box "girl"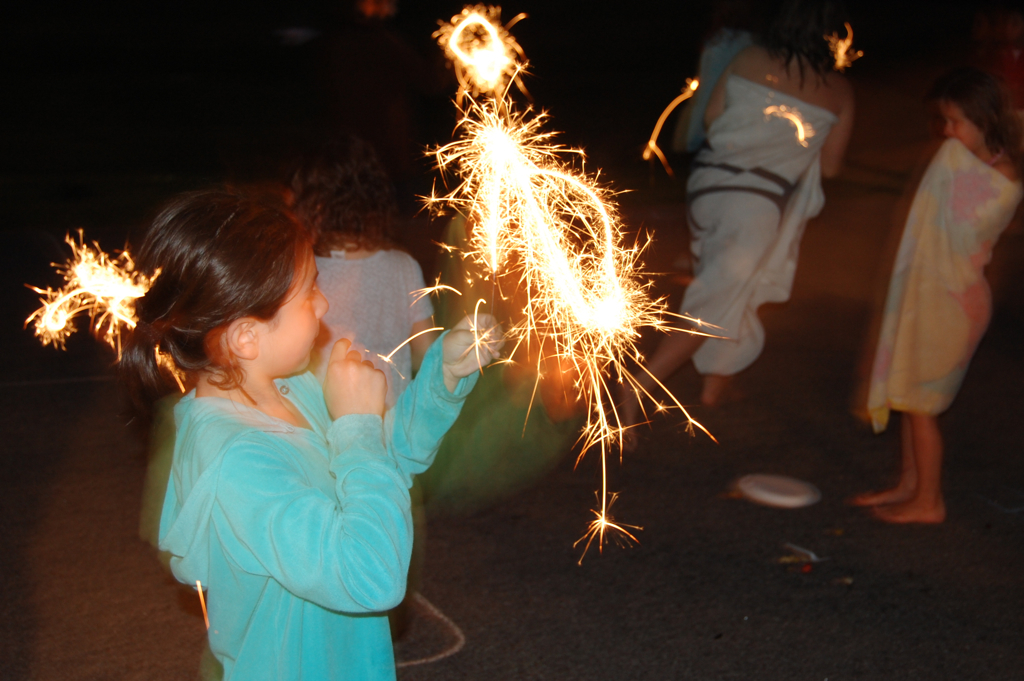
crop(315, 183, 432, 403)
